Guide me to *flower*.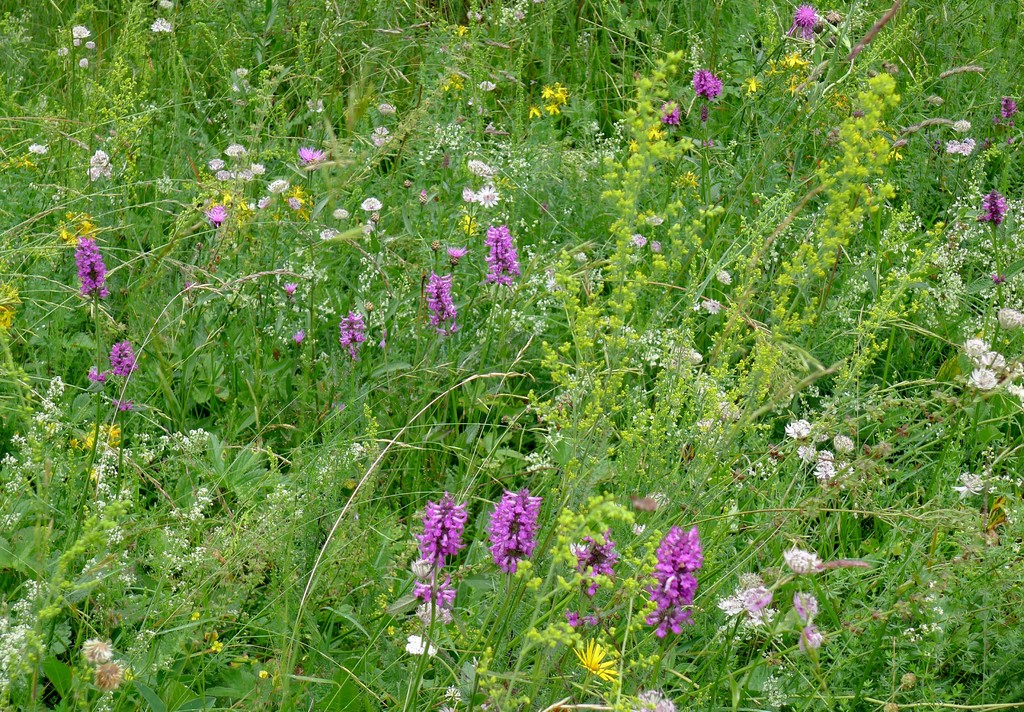
Guidance: l=792, t=593, r=826, b=659.
